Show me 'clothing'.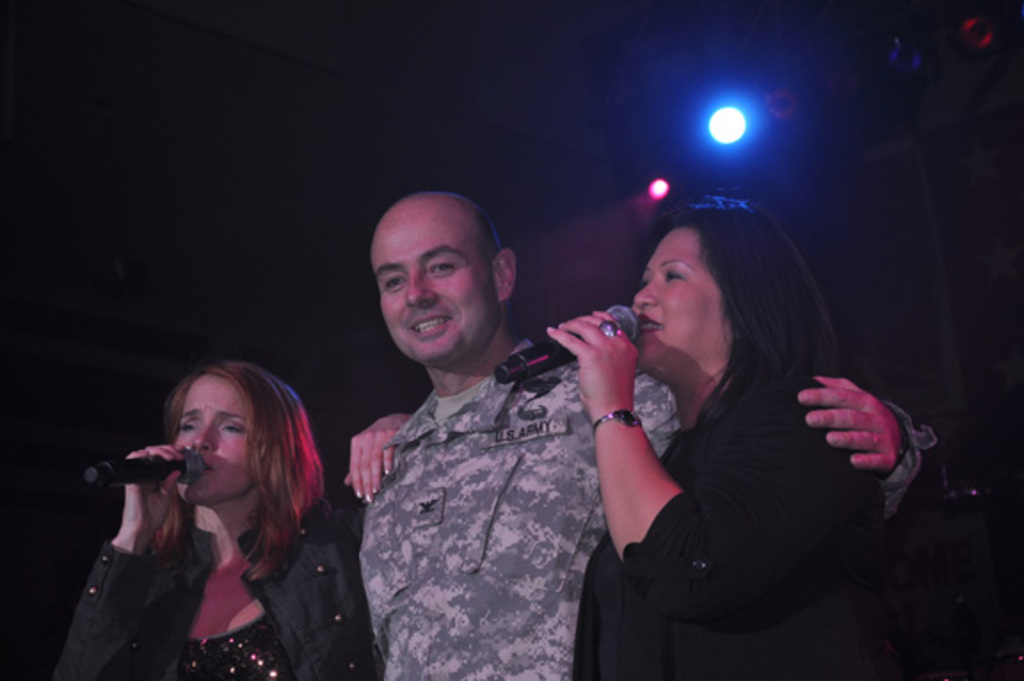
'clothing' is here: 363/340/916/679.
